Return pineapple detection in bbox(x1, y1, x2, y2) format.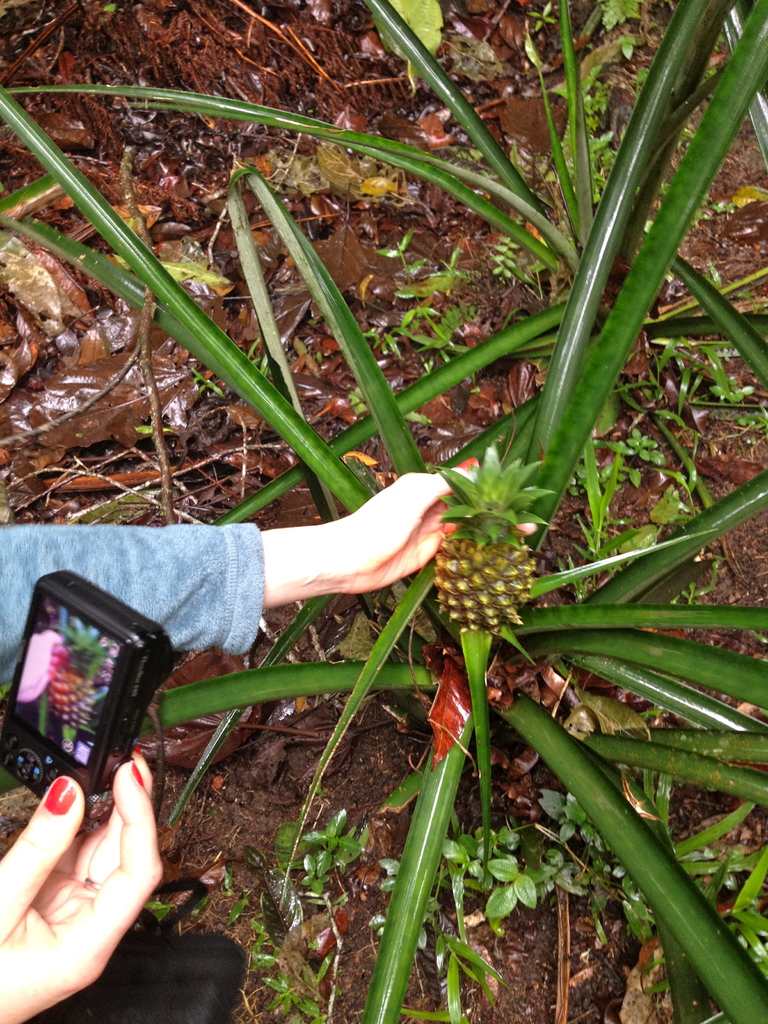
bbox(426, 442, 555, 633).
